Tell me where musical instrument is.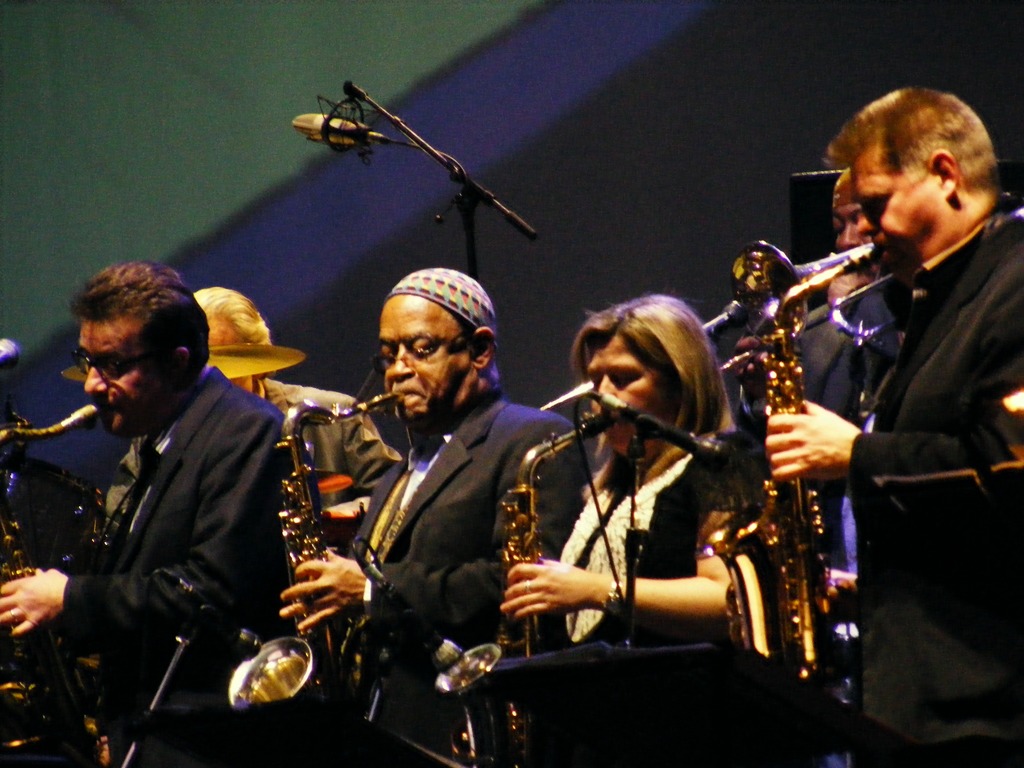
musical instrument is at Rect(696, 230, 887, 343).
